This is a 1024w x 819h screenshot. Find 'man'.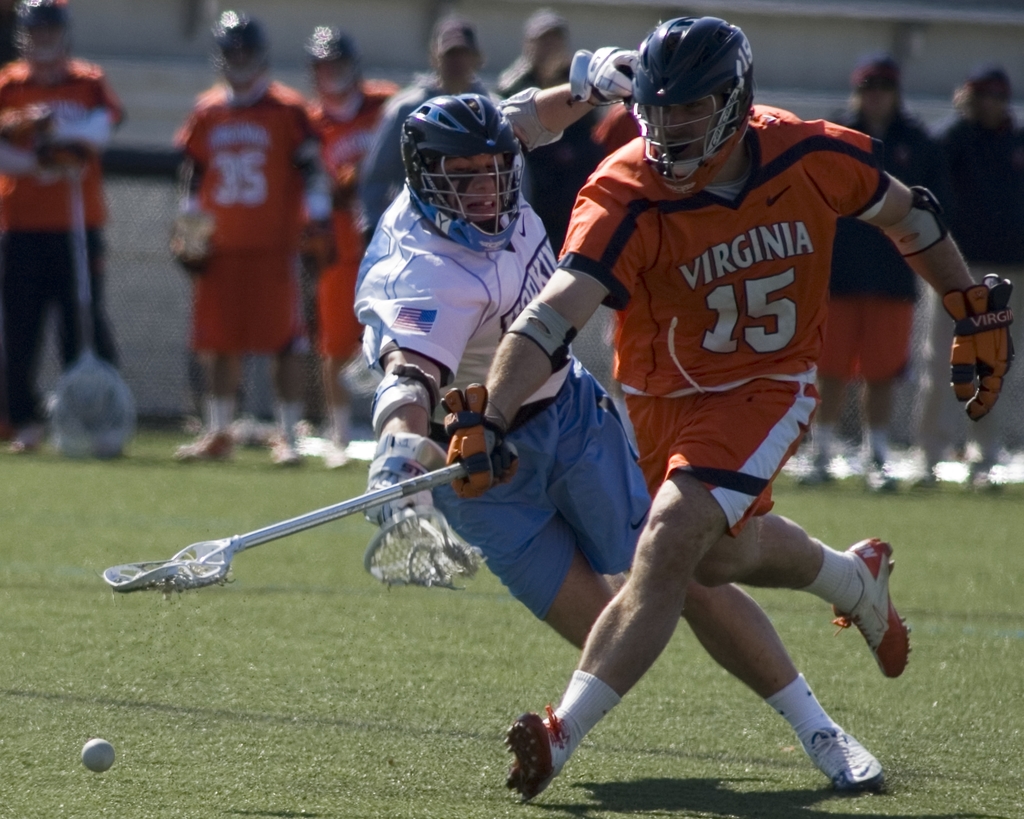
Bounding box: box(2, 0, 126, 437).
